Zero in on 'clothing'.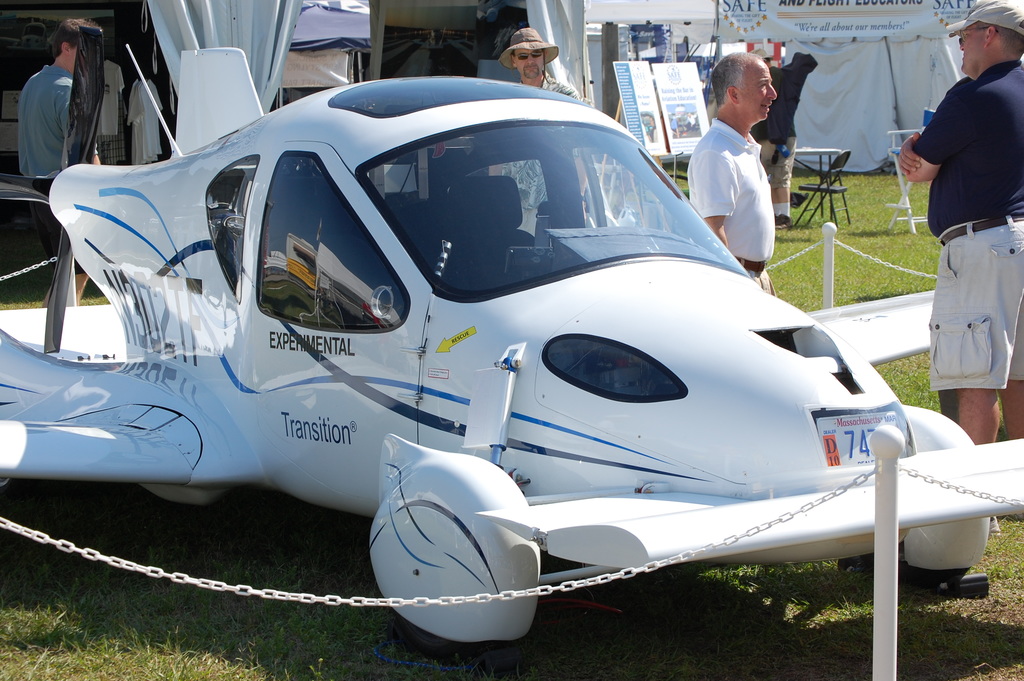
Zeroed in: {"x1": 10, "y1": 70, "x2": 116, "y2": 250}.
